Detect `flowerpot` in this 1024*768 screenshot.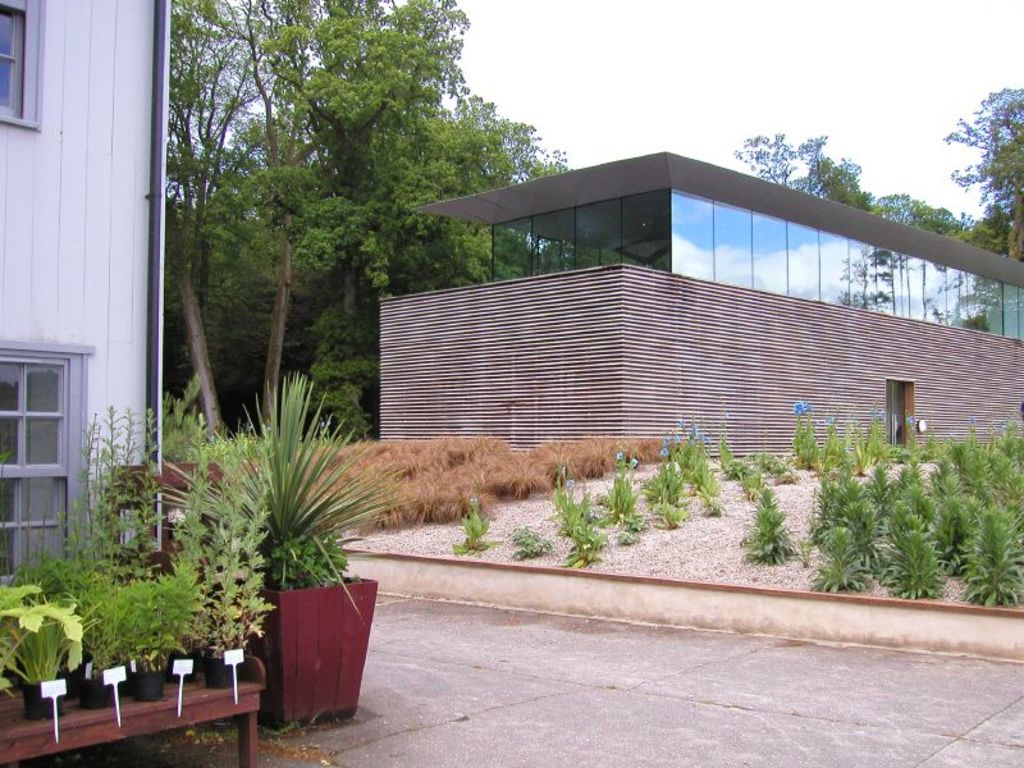
Detection: locate(58, 649, 92, 686).
